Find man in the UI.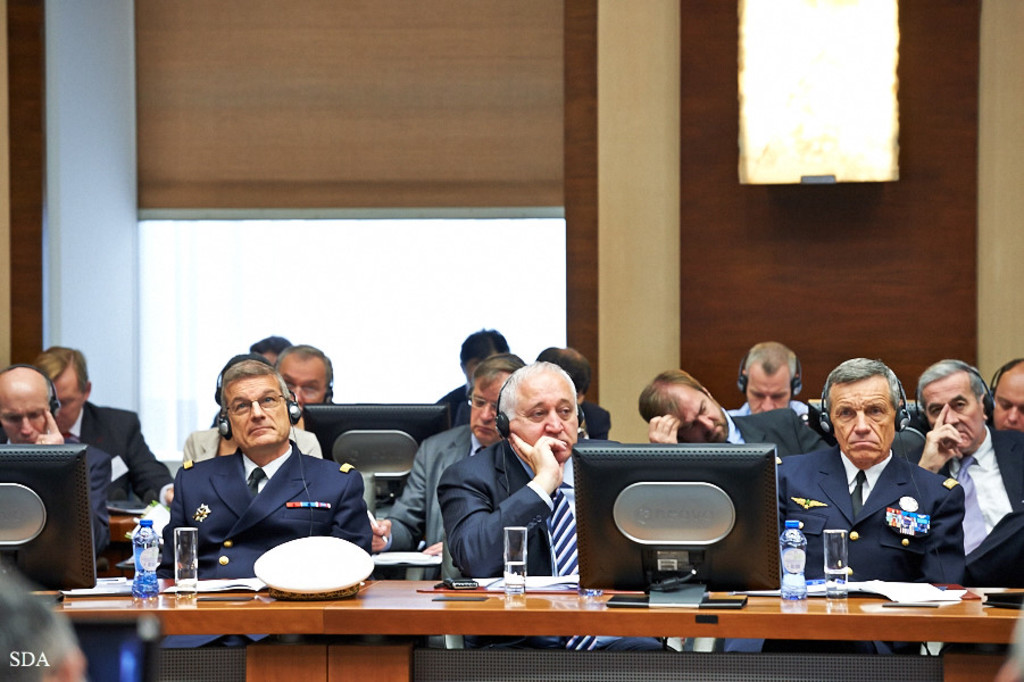
UI element at box(174, 351, 322, 469).
